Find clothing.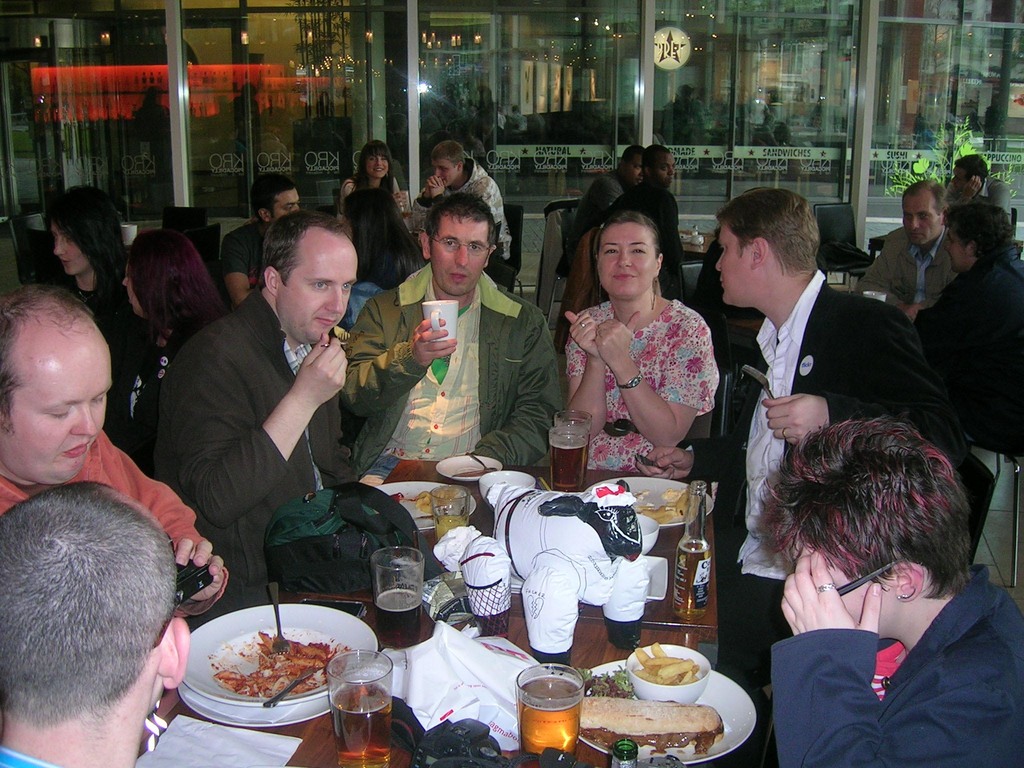
(753, 584, 1008, 752).
